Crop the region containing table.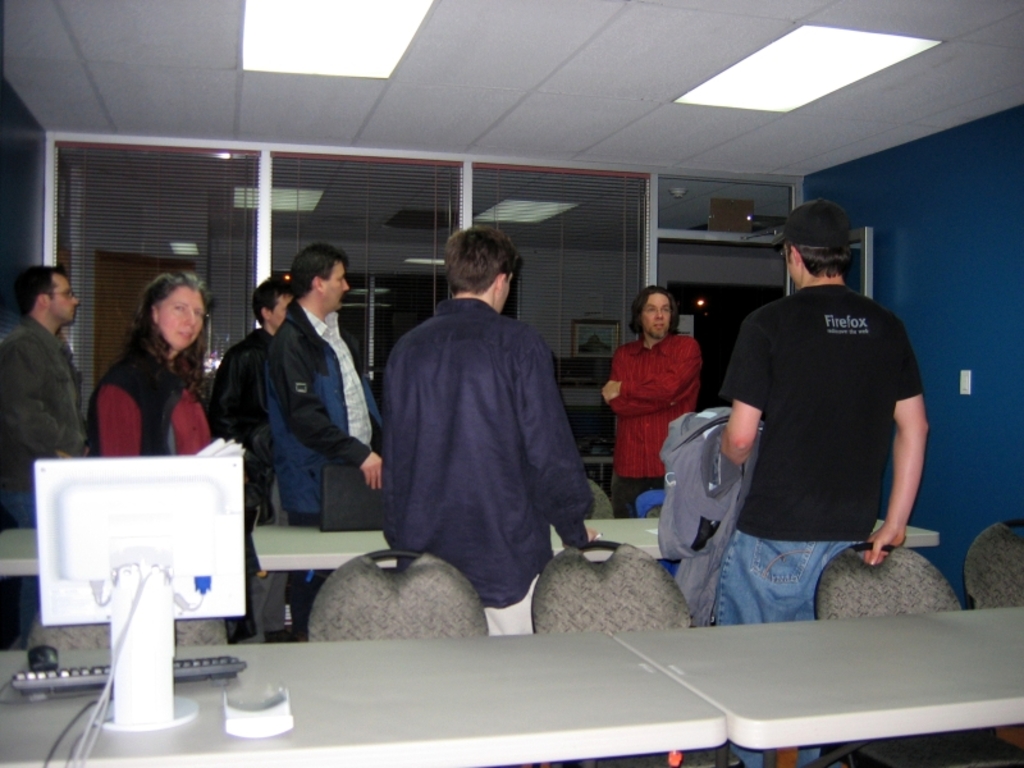
Crop region: Rect(608, 607, 1021, 767).
